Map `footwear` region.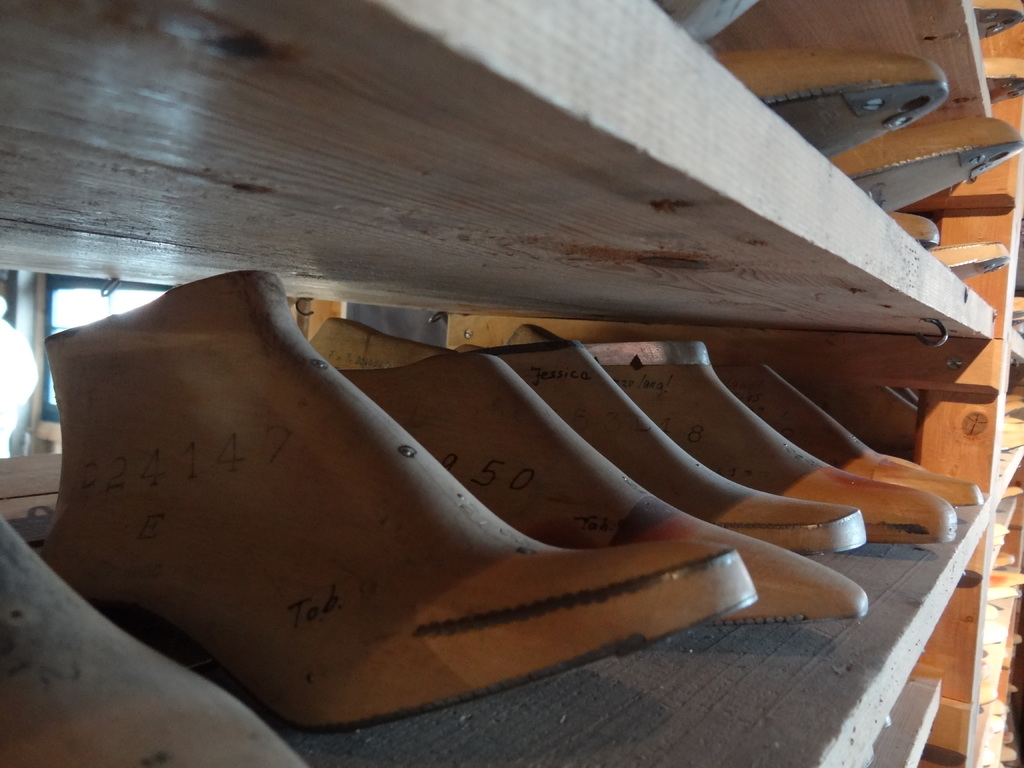
Mapped to region(1012, 634, 1023, 643).
